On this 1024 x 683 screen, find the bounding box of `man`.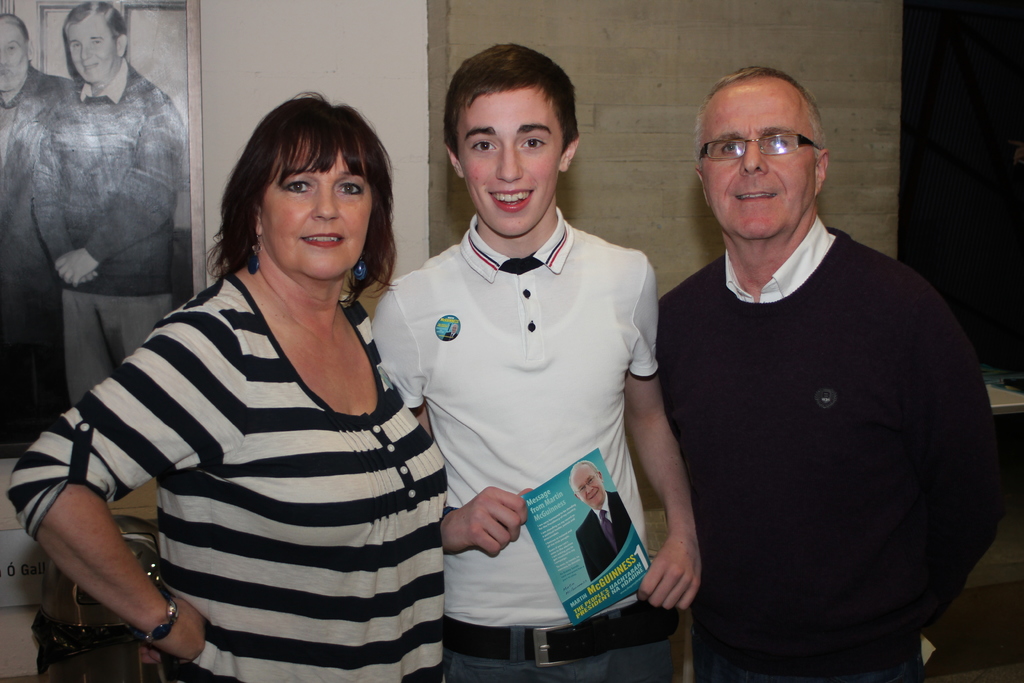
Bounding box: pyautogui.locateOnScreen(572, 458, 628, 582).
